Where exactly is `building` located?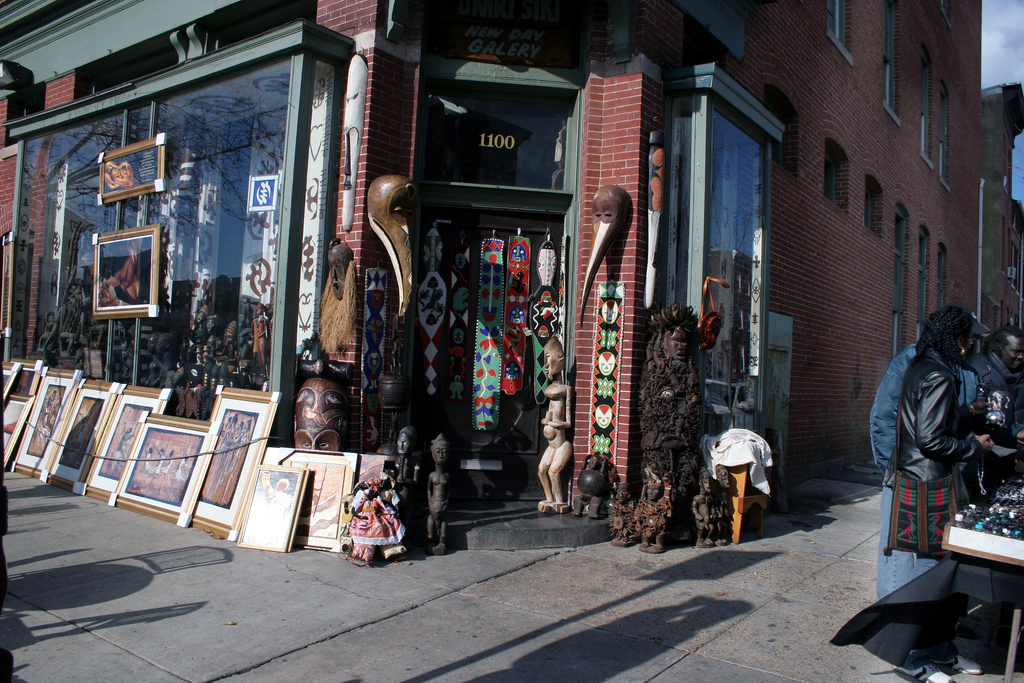
Its bounding box is <box>0,0,982,494</box>.
